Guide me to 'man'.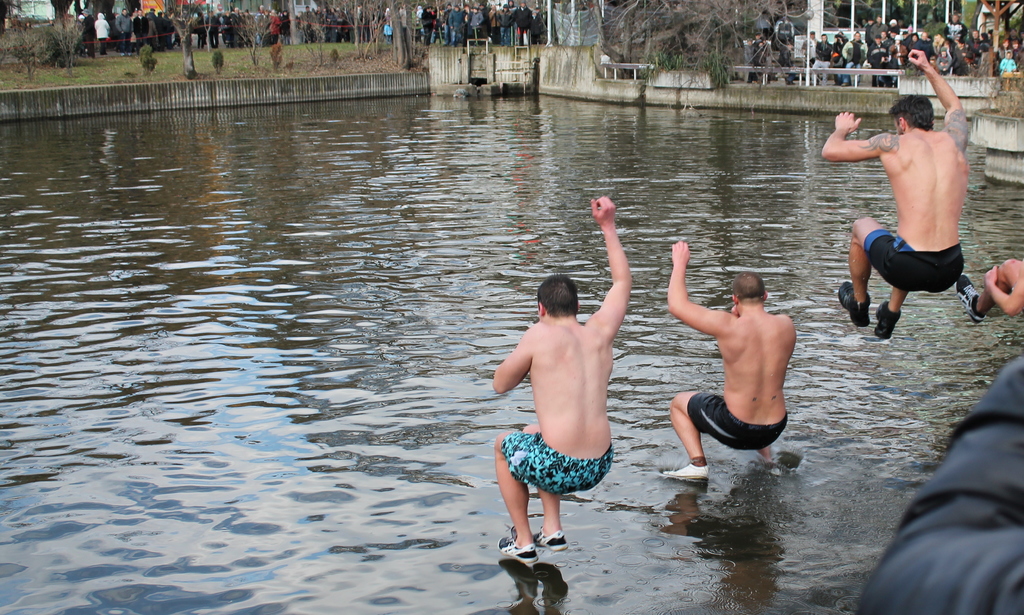
Guidance: 841/33/867/85.
